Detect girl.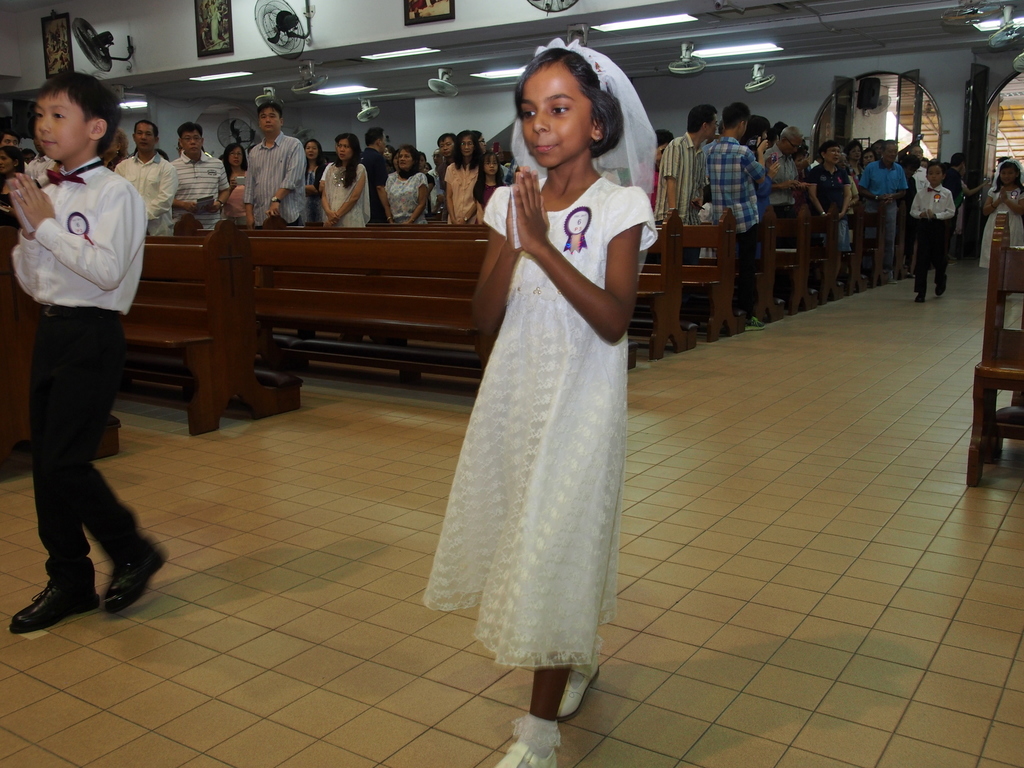
Detected at crop(425, 38, 660, 767).
